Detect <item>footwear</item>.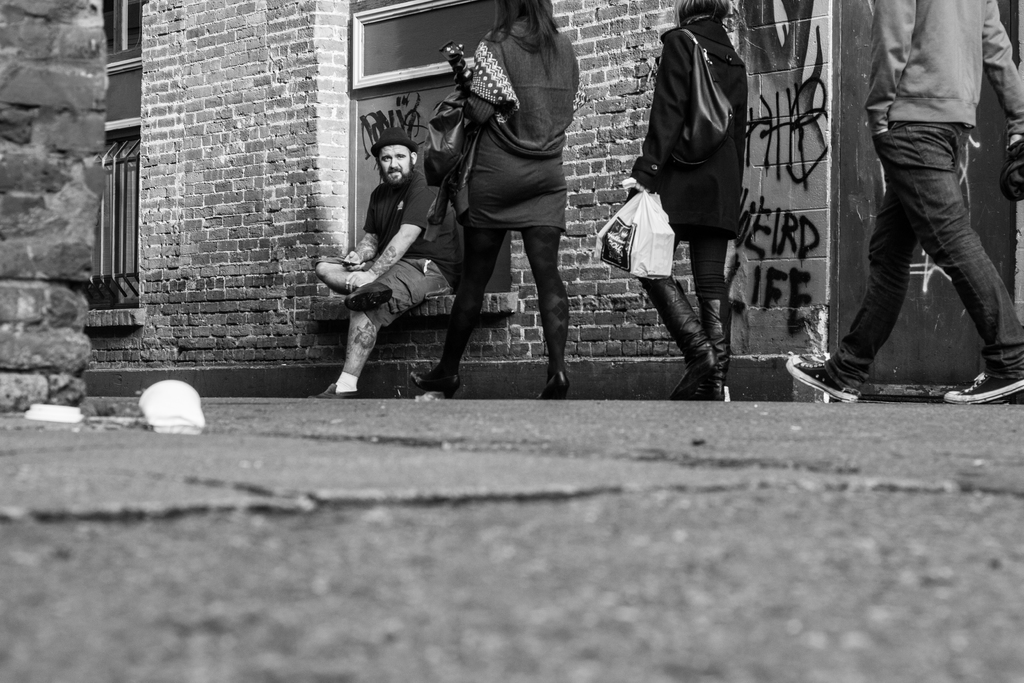
Detected at {"left": 314, "top": 381, "right": 360, "bottom": 399}.
